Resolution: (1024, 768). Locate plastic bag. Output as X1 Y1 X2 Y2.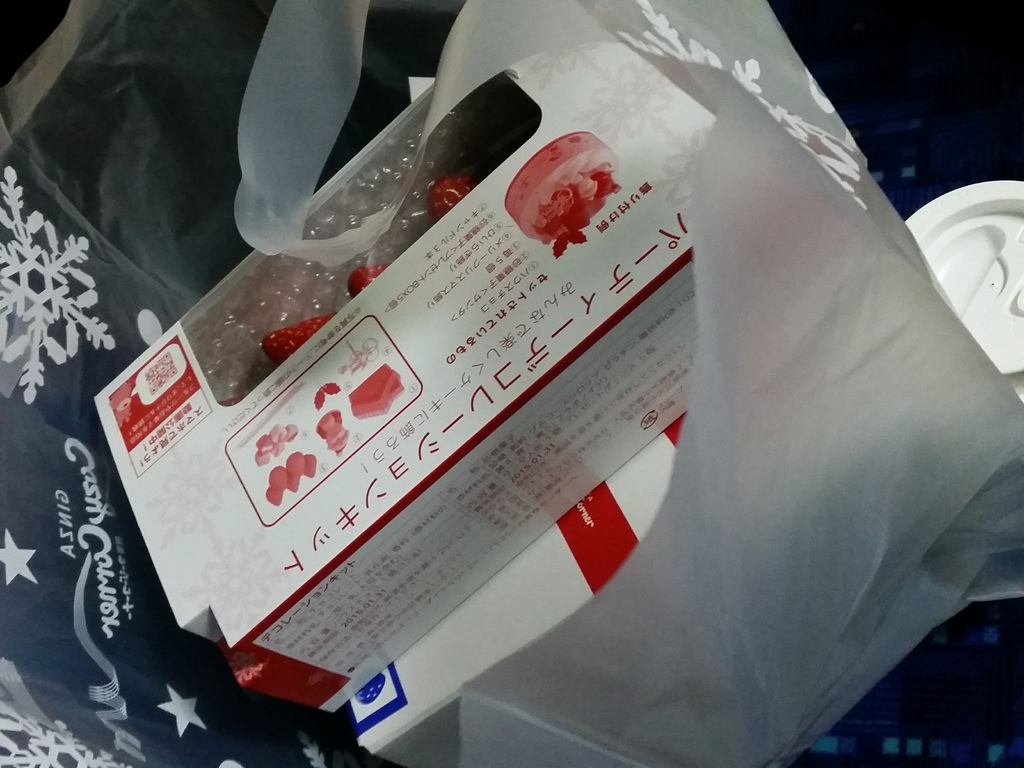
232 0 1023 767.
